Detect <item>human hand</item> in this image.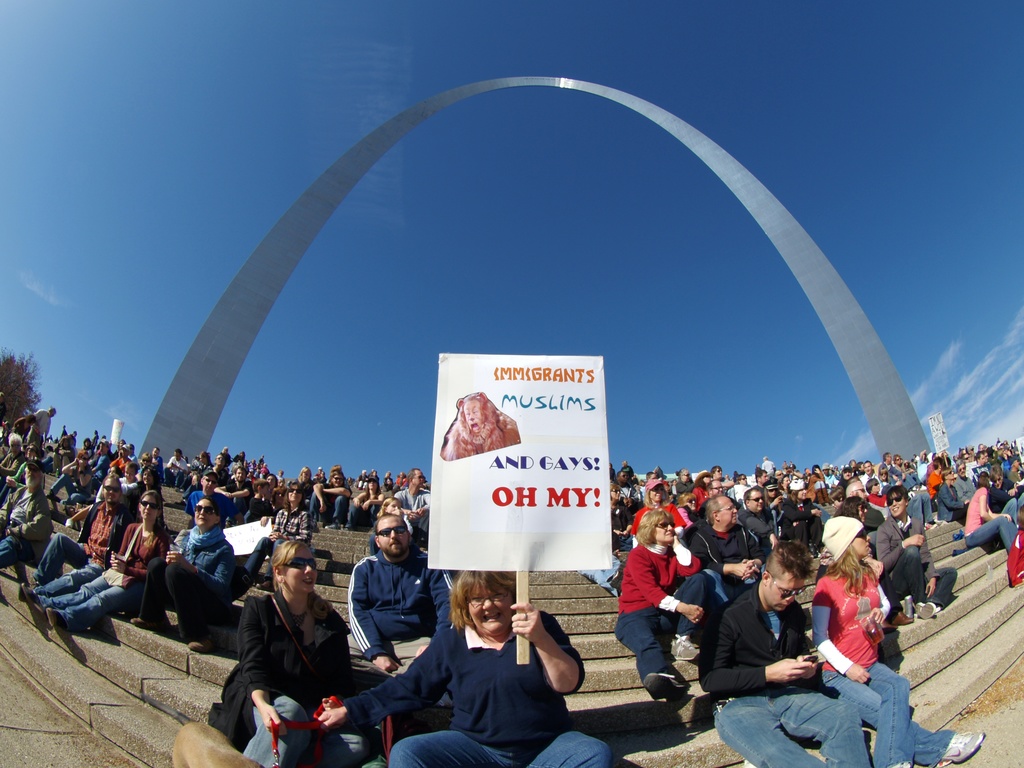
Detection: Rect(895, 479, 902, 484).
